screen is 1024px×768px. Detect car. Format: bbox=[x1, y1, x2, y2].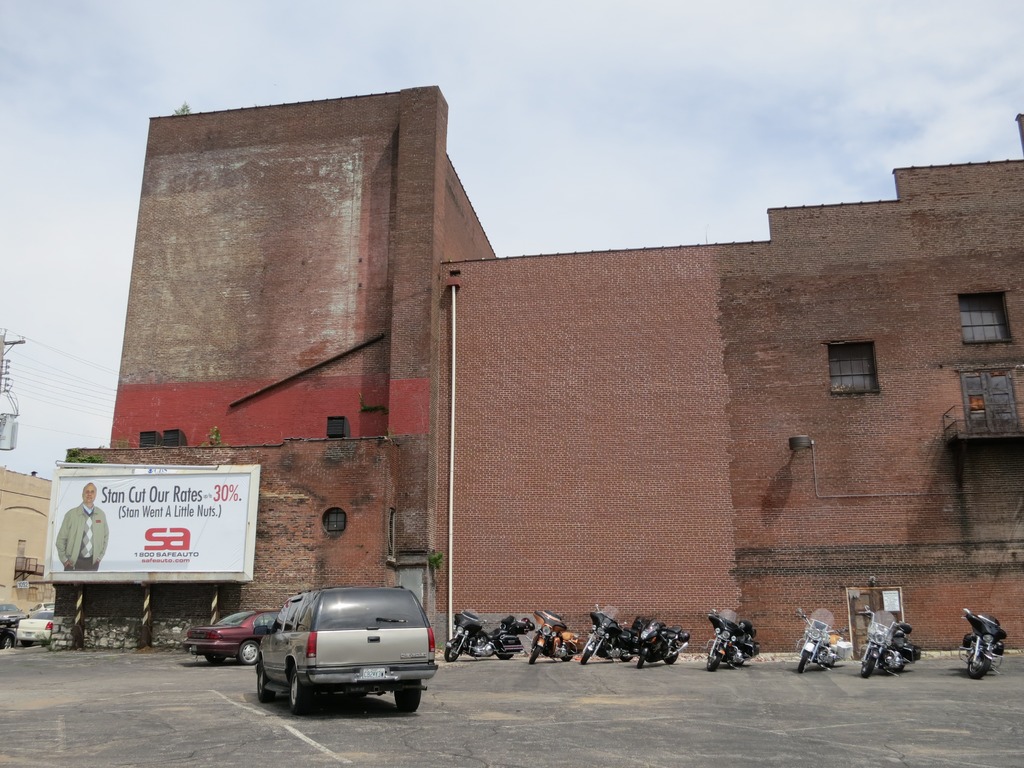
bbox=[185, 602, 277, 663].
